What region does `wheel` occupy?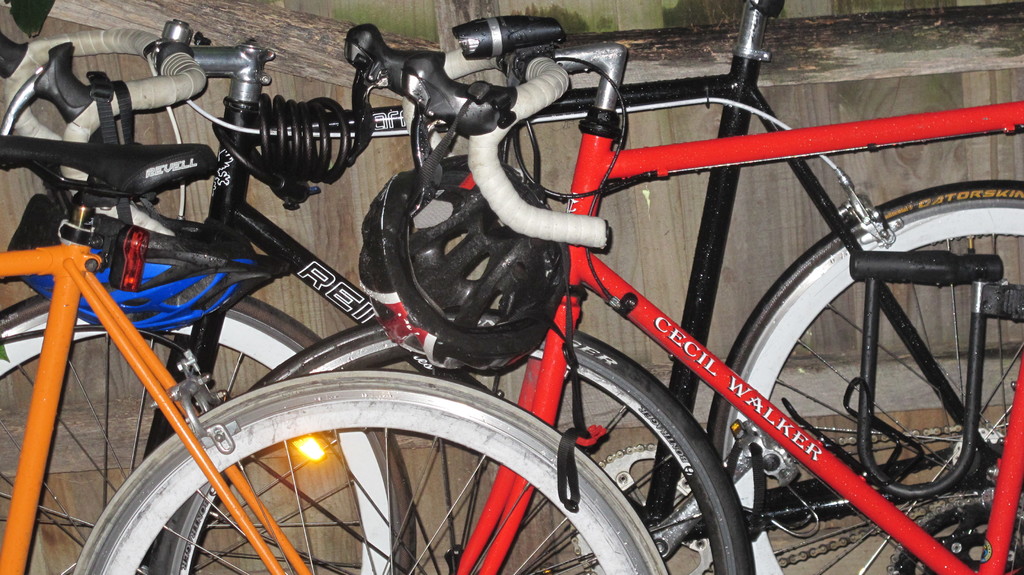
detection(0, 301, 416, 574).
